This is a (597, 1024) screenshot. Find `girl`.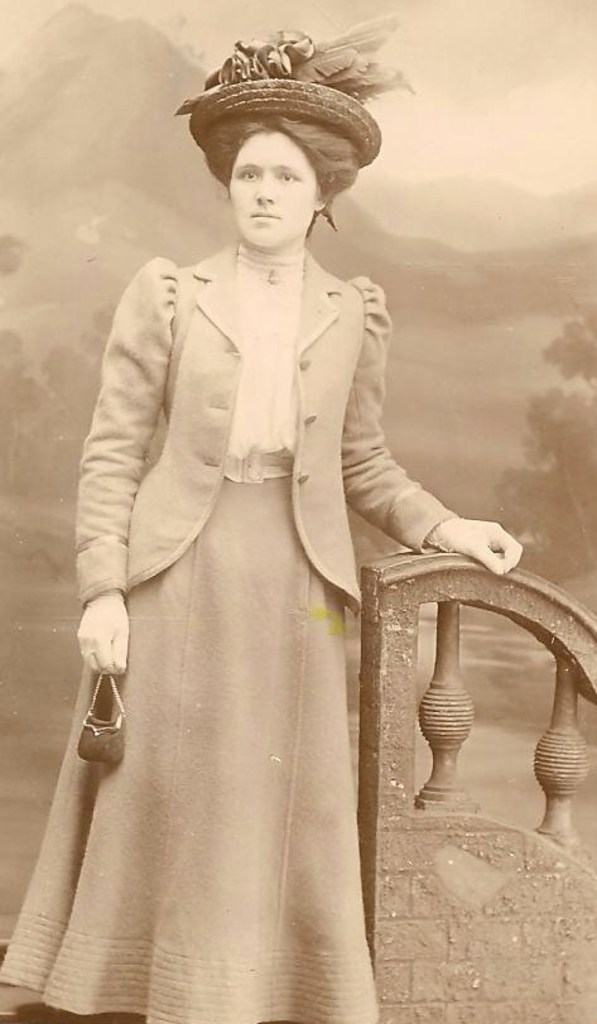
Bounding box: {"x1": 3, "y1": 9, "x2": 525, "y2": 1023}.
